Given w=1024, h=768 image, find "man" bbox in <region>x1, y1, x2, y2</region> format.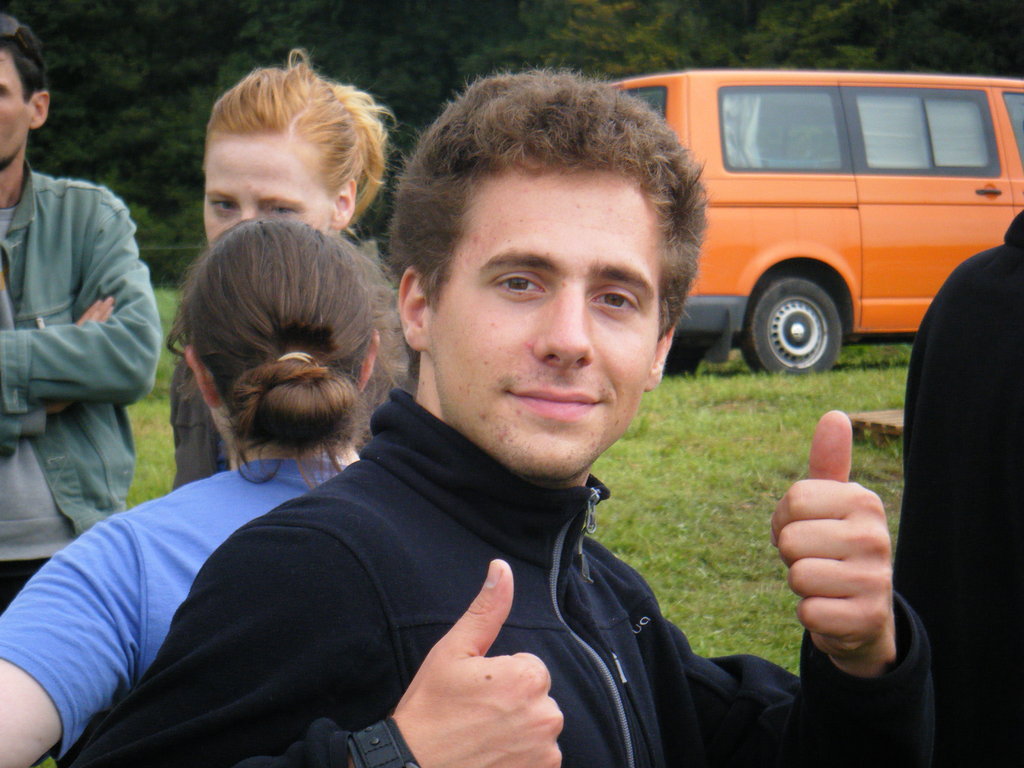
<region>0, 17, 166, 619</region>.
